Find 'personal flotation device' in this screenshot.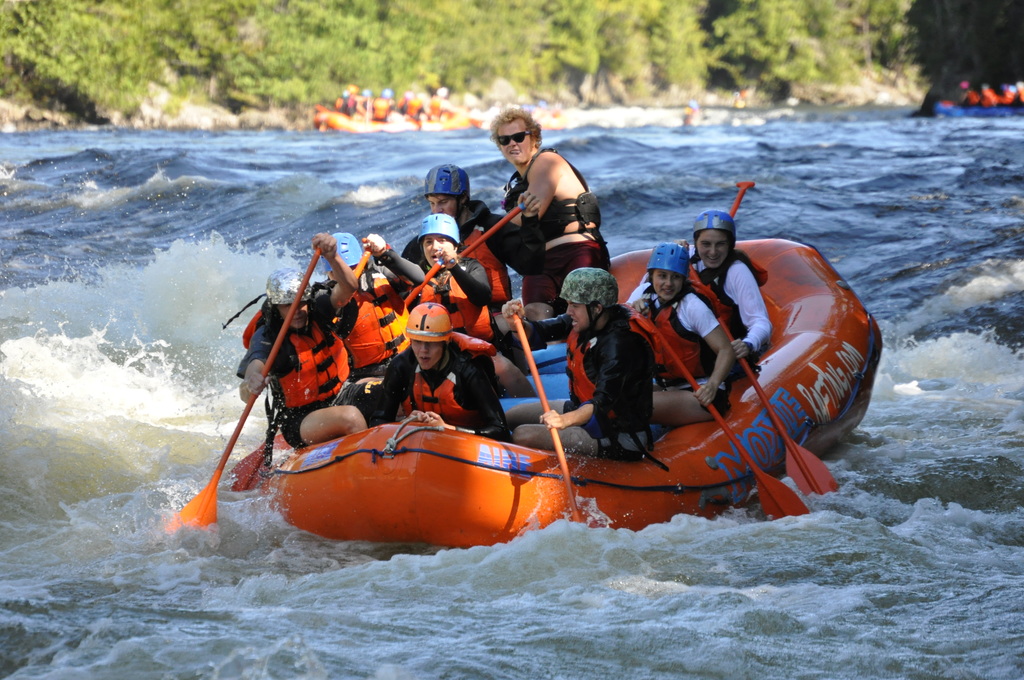
The bounding box for 'personal flotation device' is (x1=557, y1=305, x2=665, y2=437).
